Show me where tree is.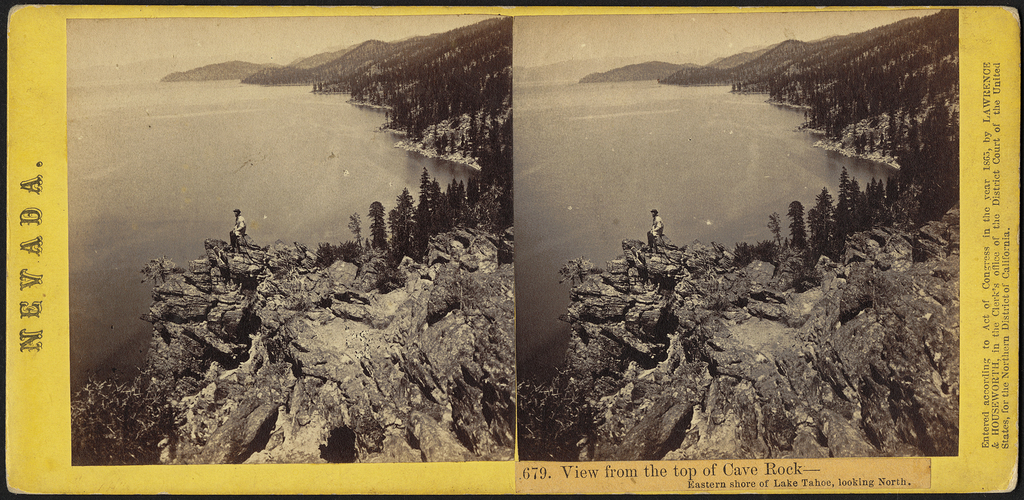
tree is at region(774, 191, 812, 259).
